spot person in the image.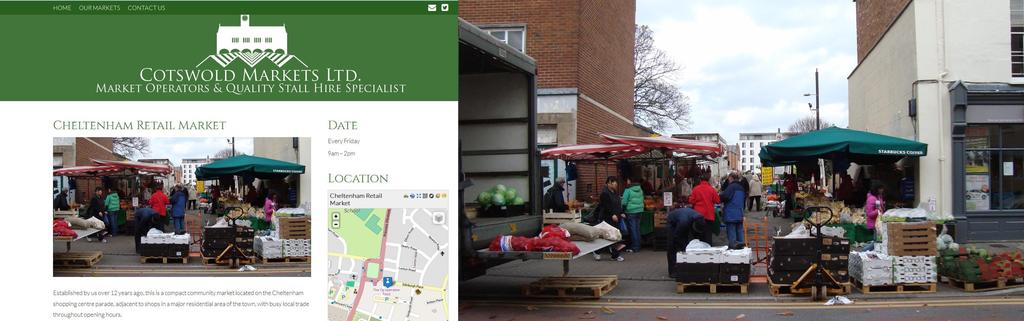
person found at <region>716, 174, 745, 248</region>.
